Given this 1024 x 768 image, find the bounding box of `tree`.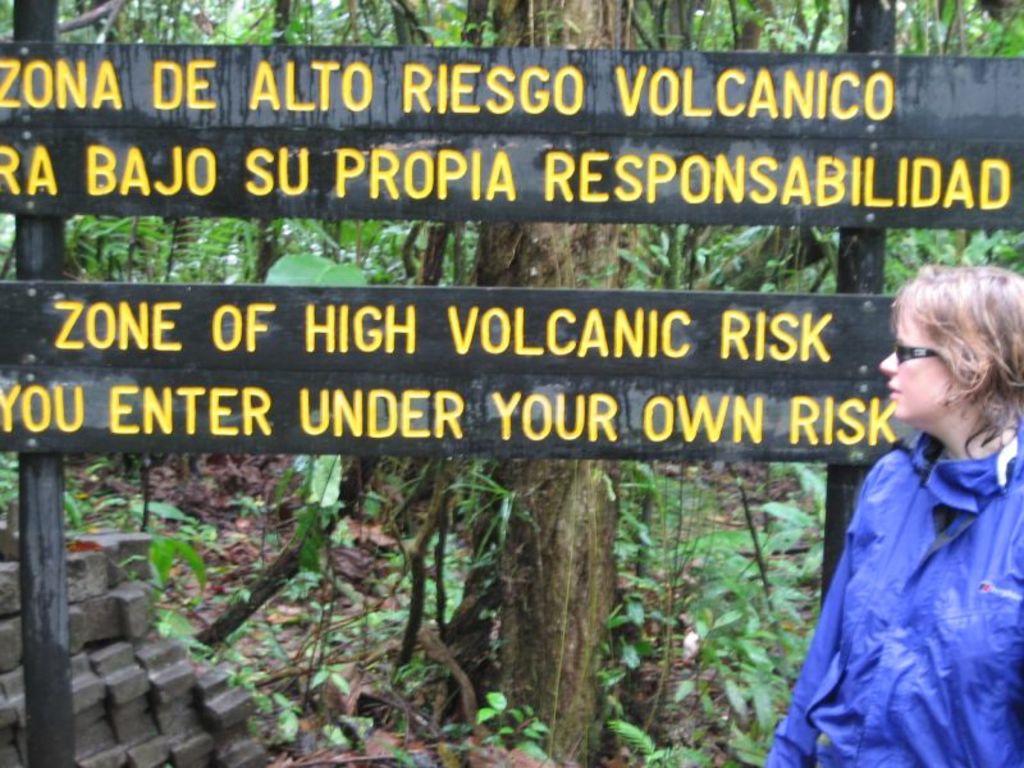
0, 10, 1023, 700.
